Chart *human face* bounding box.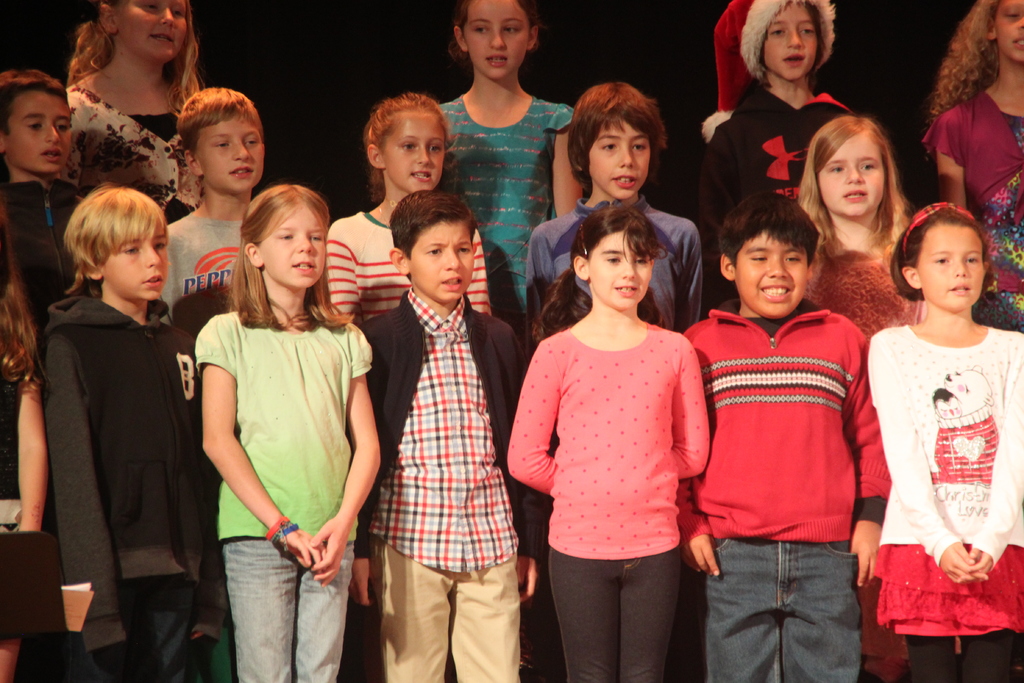
Charted: 464 0 530 79.
